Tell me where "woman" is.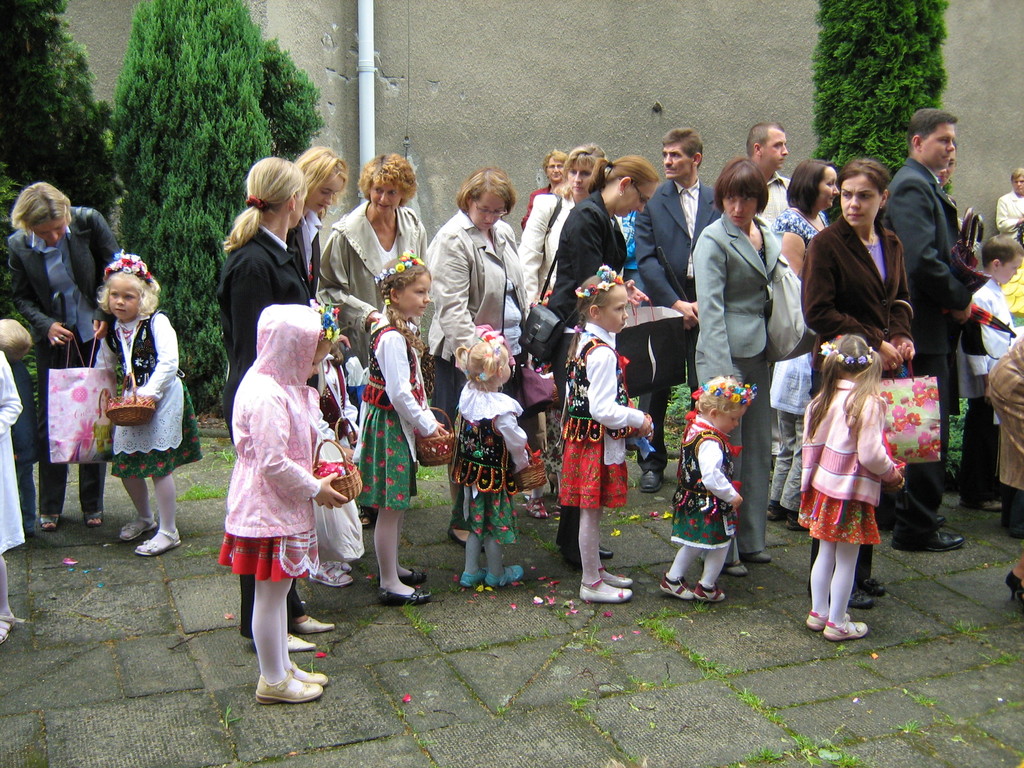
"woman" is at BBox(931, 144, 973, 481).
